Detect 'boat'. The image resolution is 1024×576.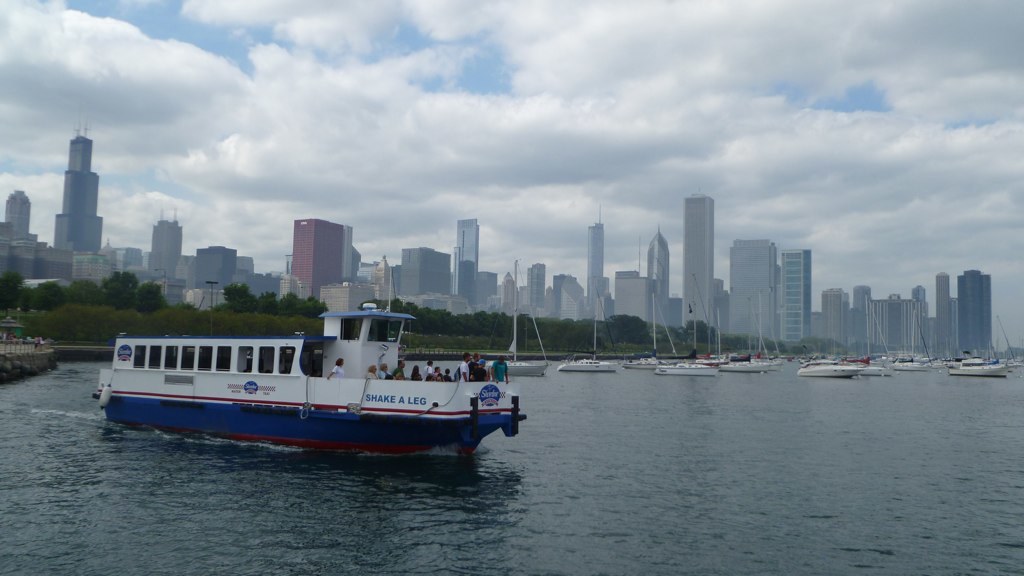
{"x1": 992, "y1": 313, "x2": 1022, "y2": 374}.
